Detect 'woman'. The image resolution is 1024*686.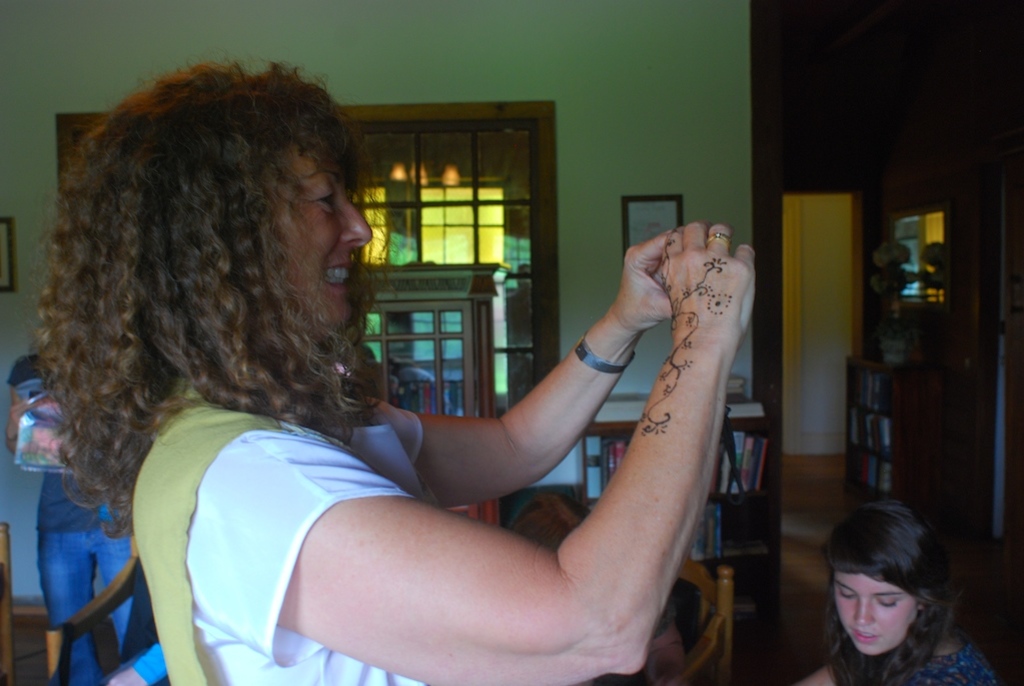
799:494:995:685.
